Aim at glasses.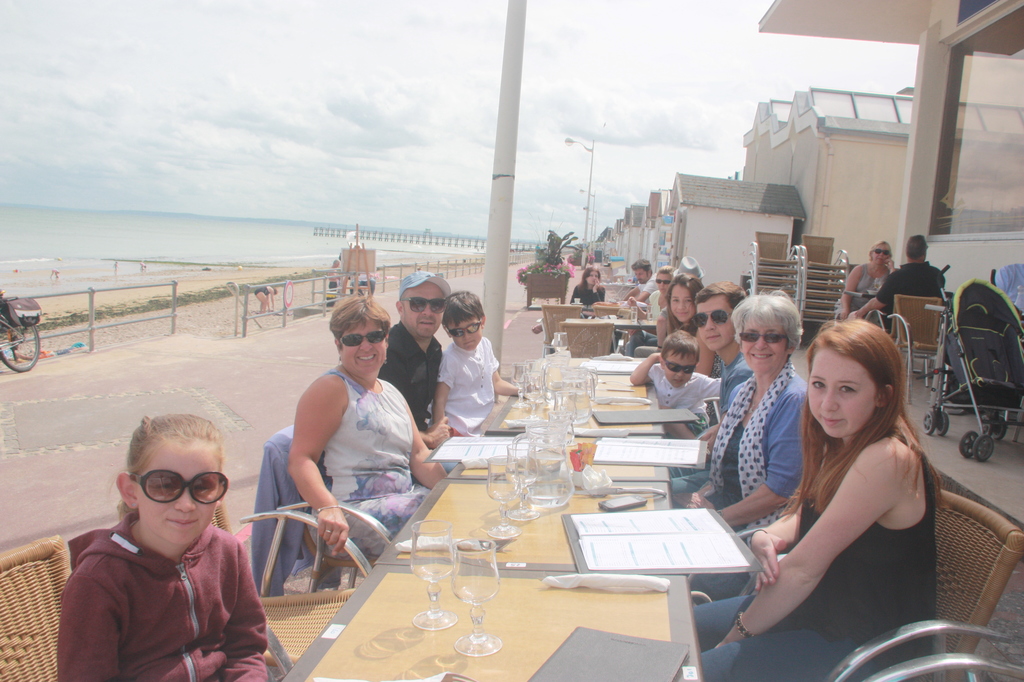
Aimed at [left=402, top=295, right=445, bottom=314].
